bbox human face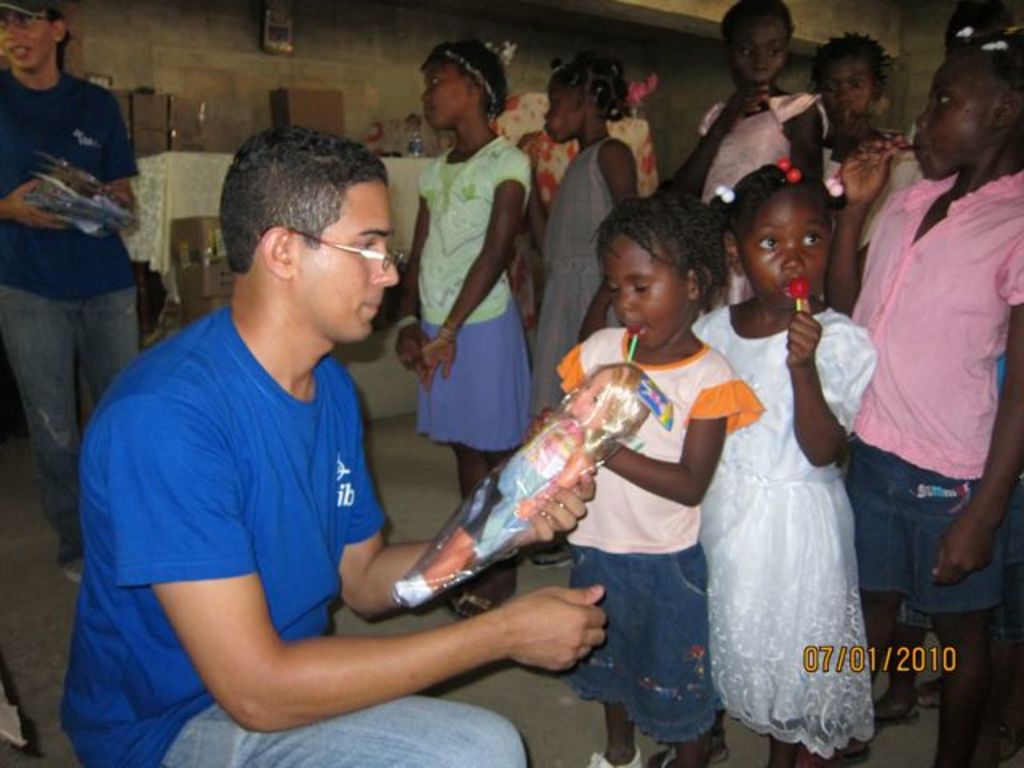
[x1=731, y1=18, x2=792, y2=88]
